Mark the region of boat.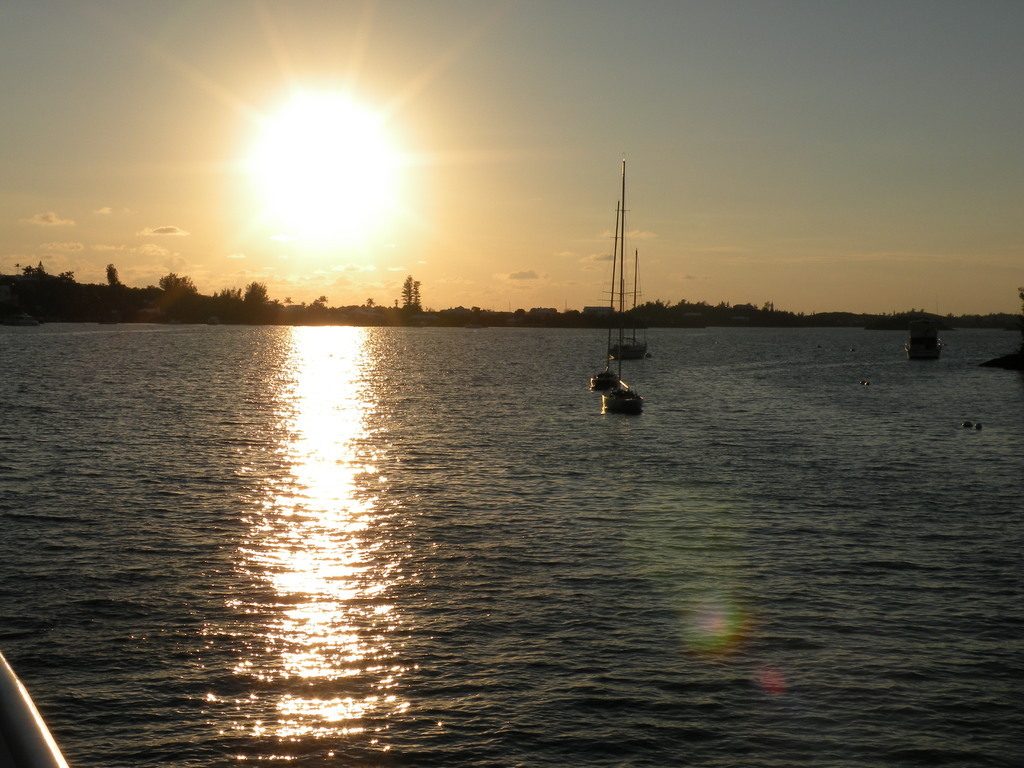
Region: BBox(602, 159, 644, 415).
